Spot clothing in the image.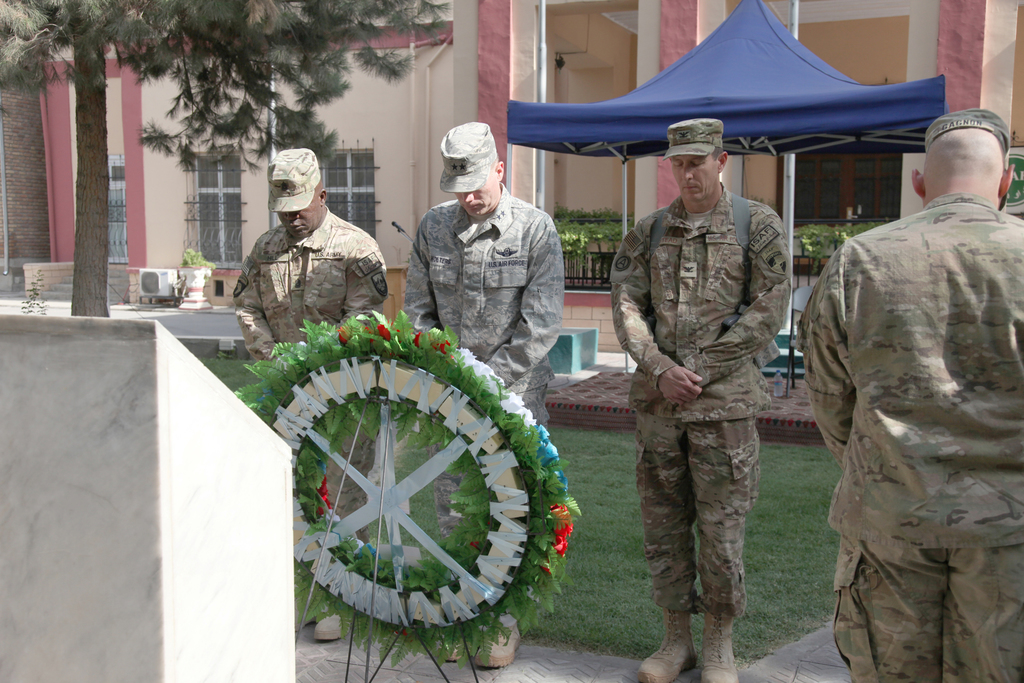
clothing found at {"x1": 401, "y1": 183, "x2": 567, "y2": 624}.
